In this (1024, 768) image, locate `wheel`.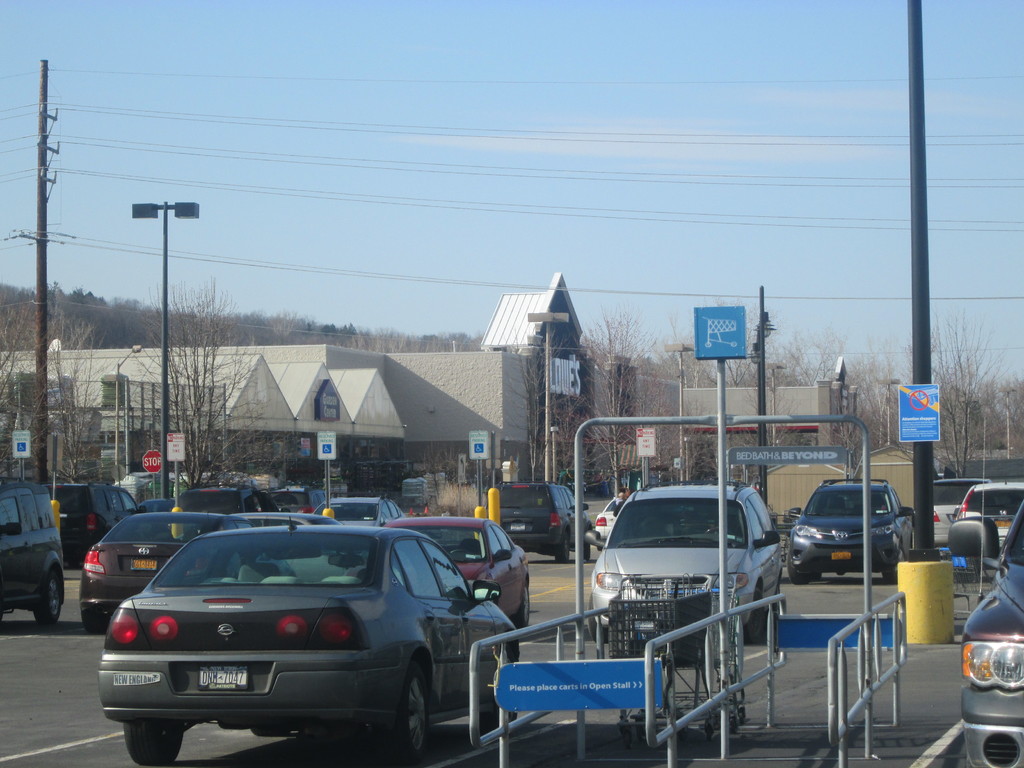
Bounding box: {"x1": 477, "y1": 653, "x2": 518, "y2": 733}.
